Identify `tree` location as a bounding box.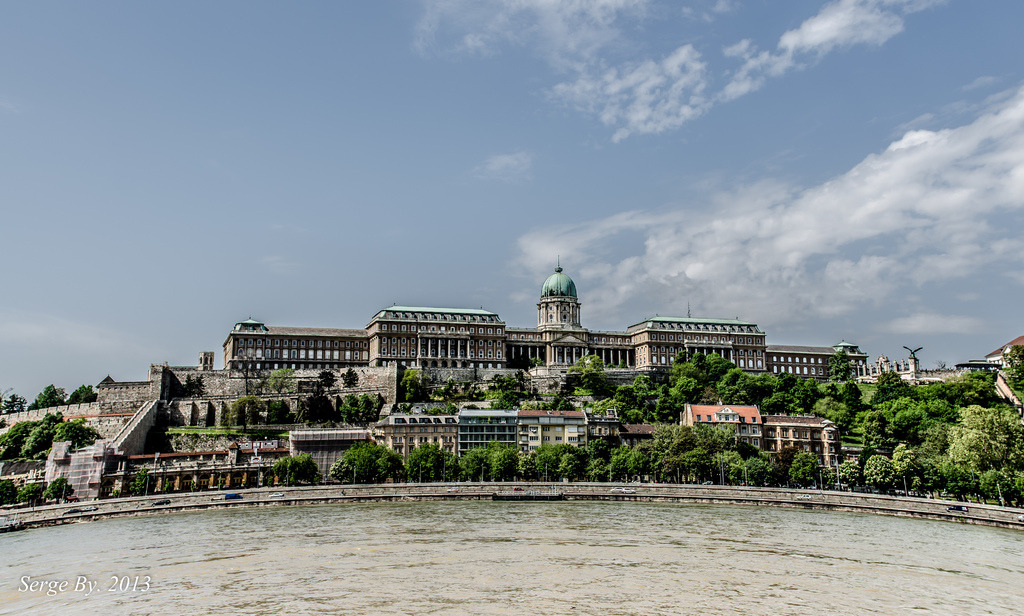
{"left": 747, "top": 443, "right": 773, "bottom": 487}.
